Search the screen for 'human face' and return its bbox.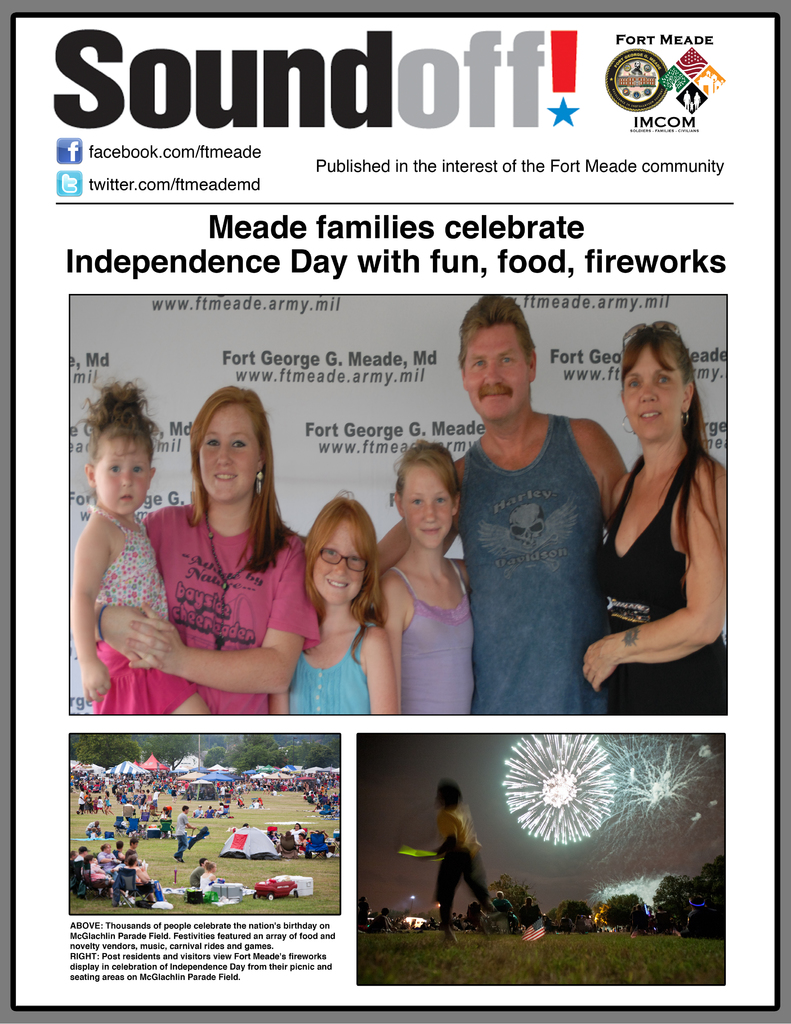
Found: BBox(402, 462, 460, 547).
